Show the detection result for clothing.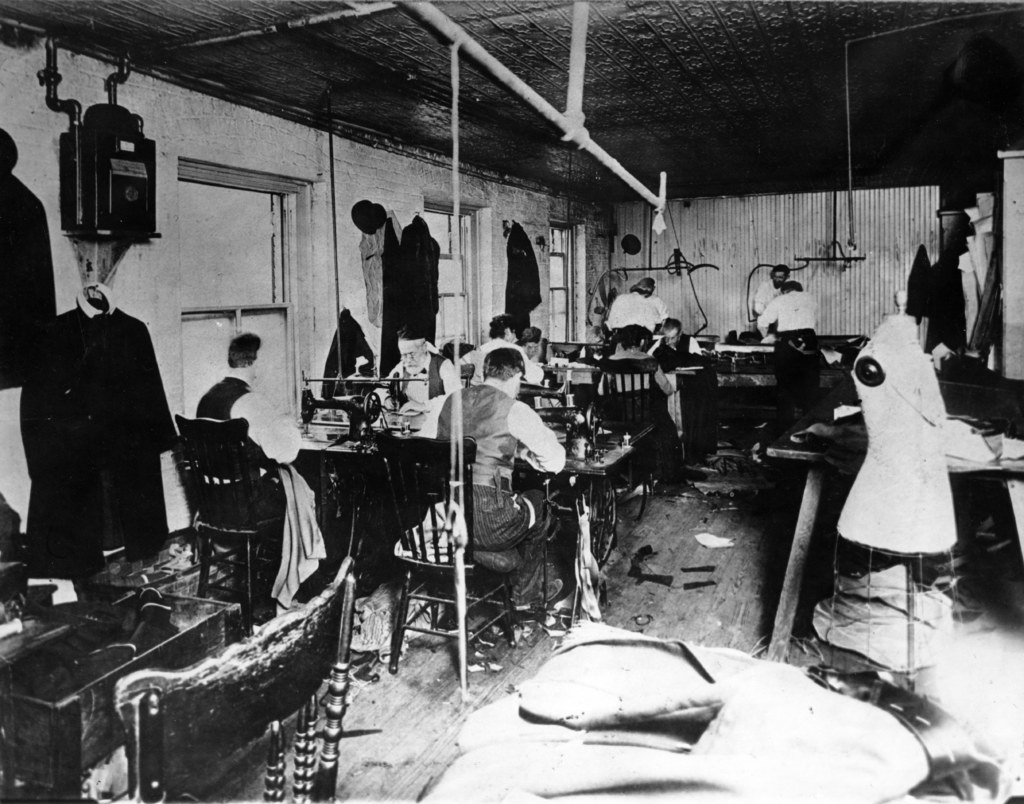
pyautogui.locateOnScreen(456, 337, 544, 385).
